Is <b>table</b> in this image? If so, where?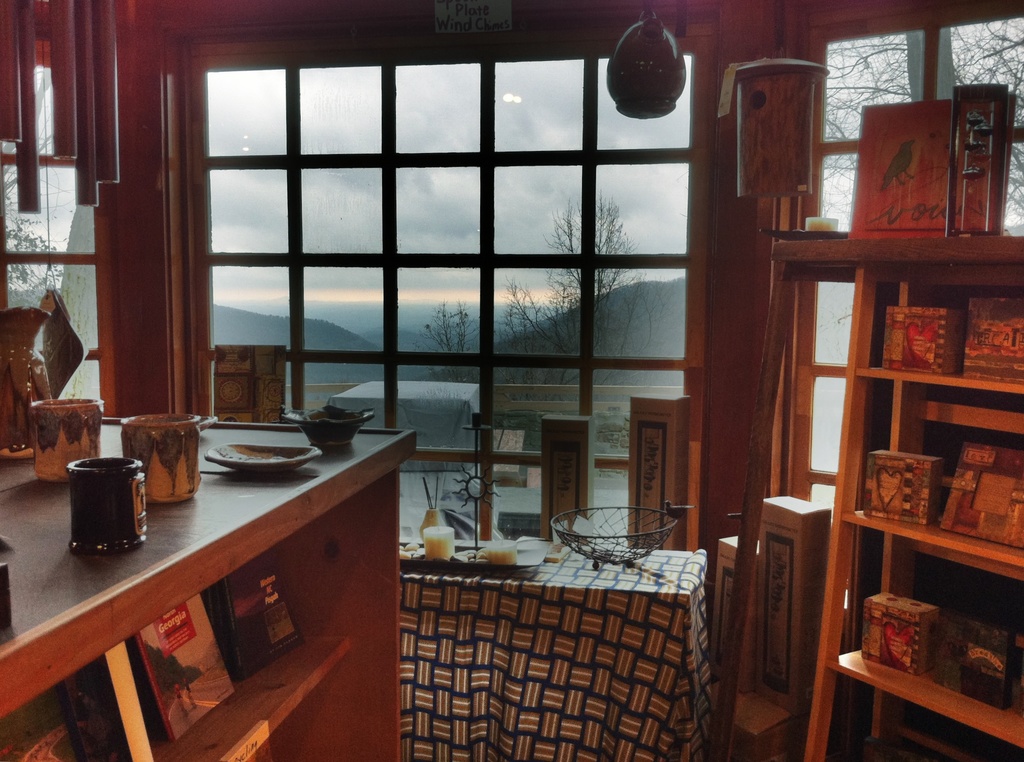
Yes, at [left=10, top=420, right=413, bottom=727].
